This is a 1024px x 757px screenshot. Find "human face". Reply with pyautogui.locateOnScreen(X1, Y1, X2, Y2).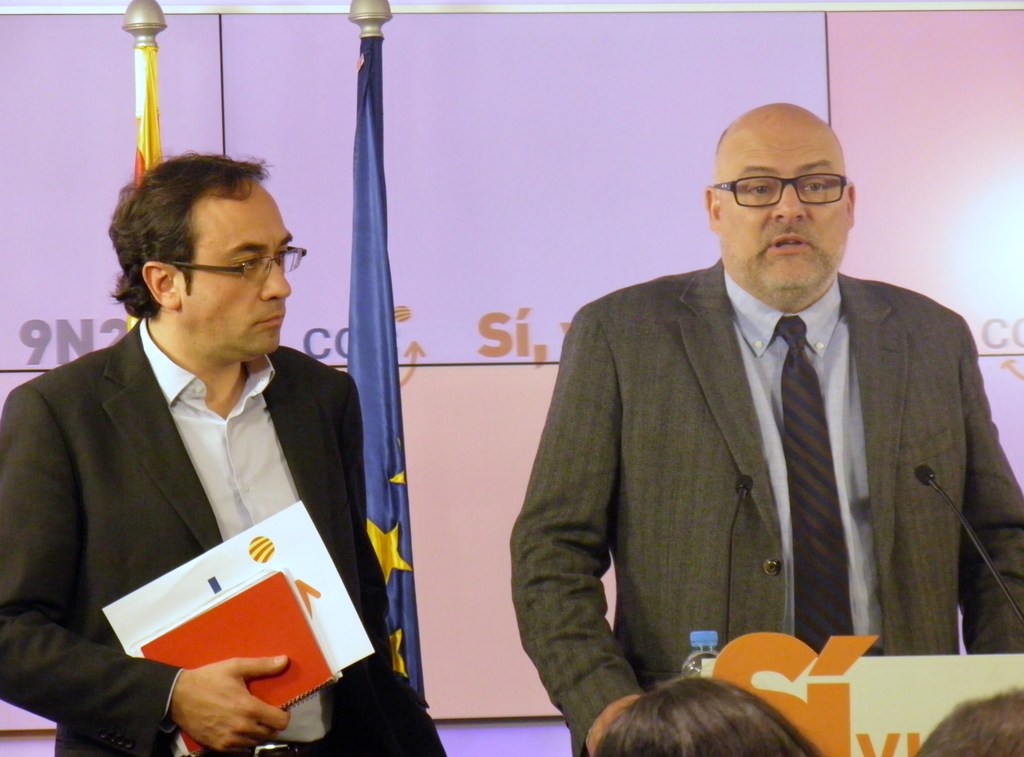
pyautogui.locateOnScreen(721, 111, 848, 292).
